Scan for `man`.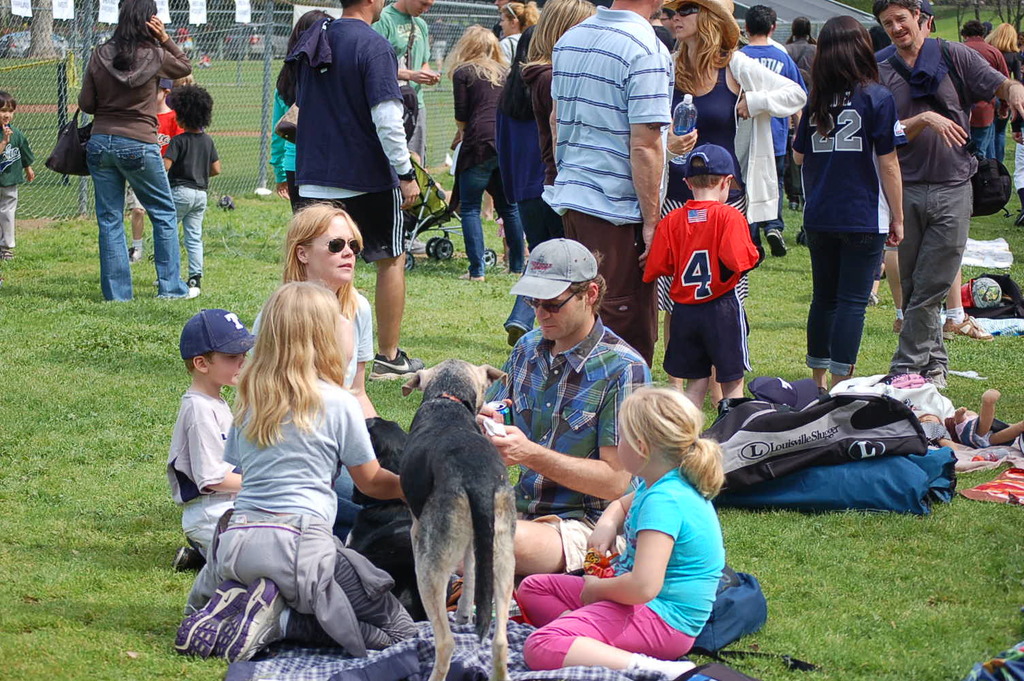
Scan result: box(286, 0, 424, 381).
